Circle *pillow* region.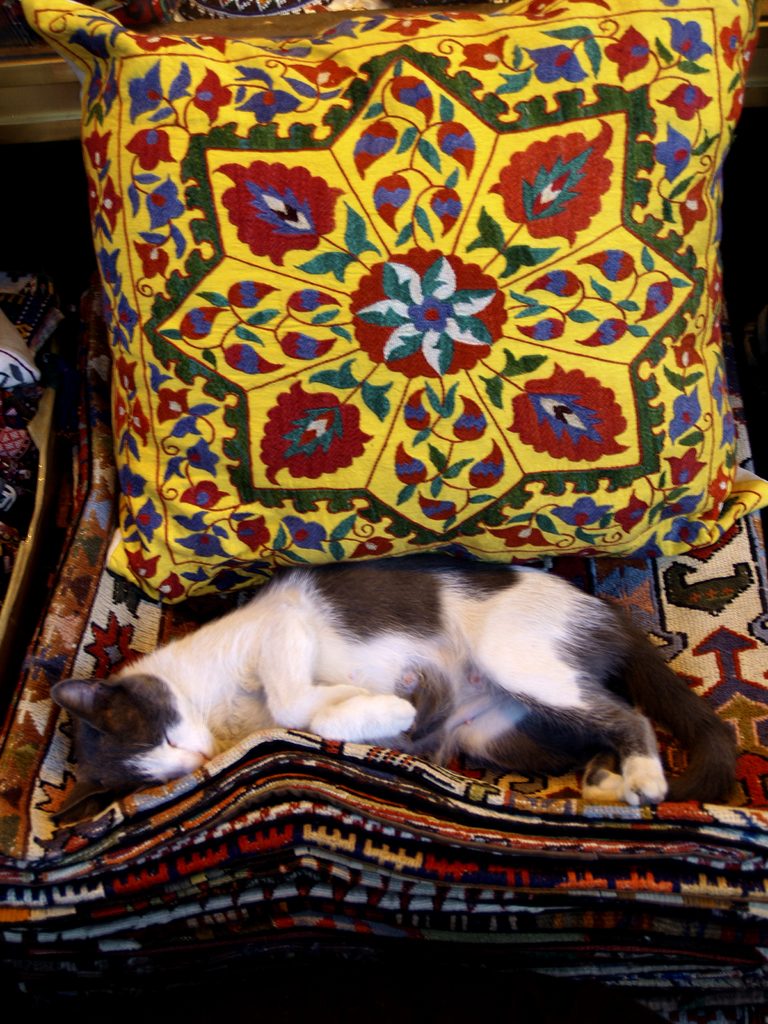
Region: (8,3,767,573).
